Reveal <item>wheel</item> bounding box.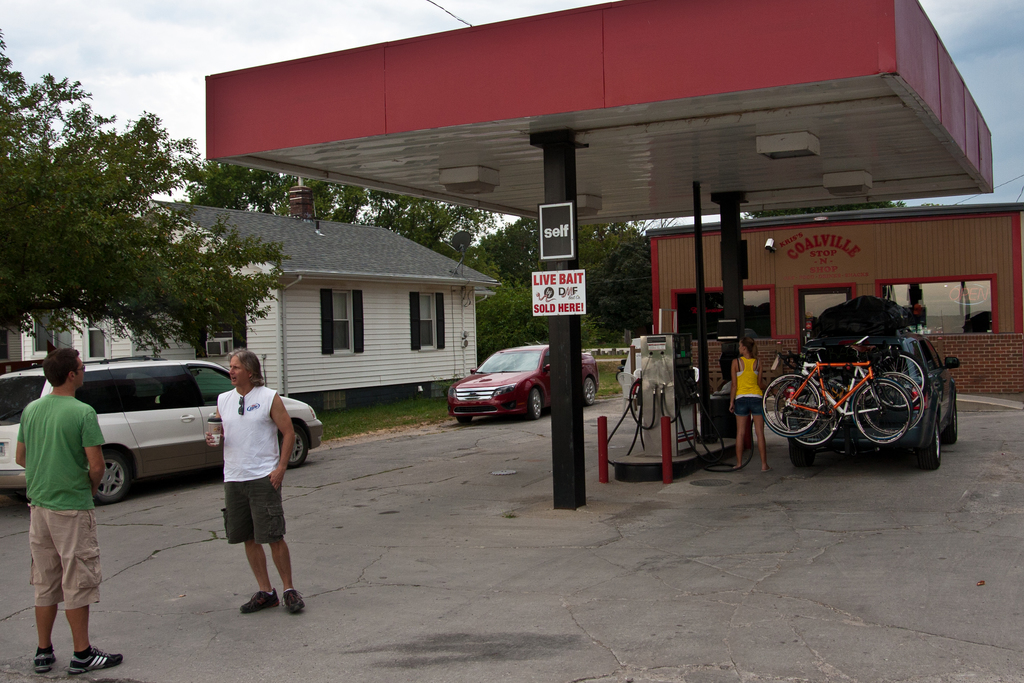
Revealed: Rect(93, 451, 129, 504).
